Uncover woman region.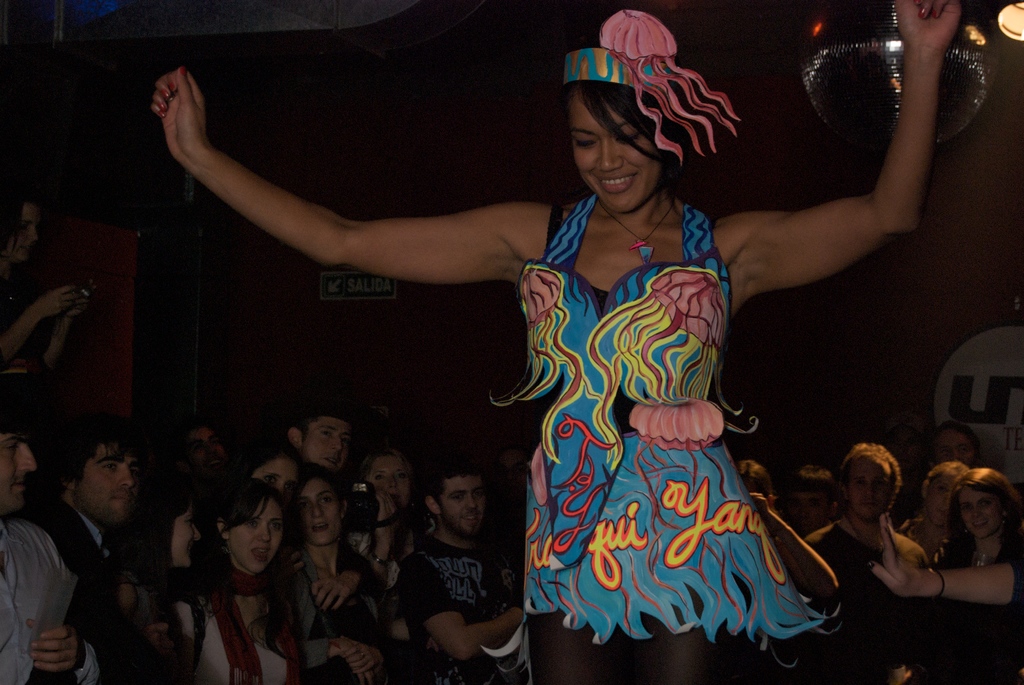
Uncovered: crop(341, 450, 417, 599).
